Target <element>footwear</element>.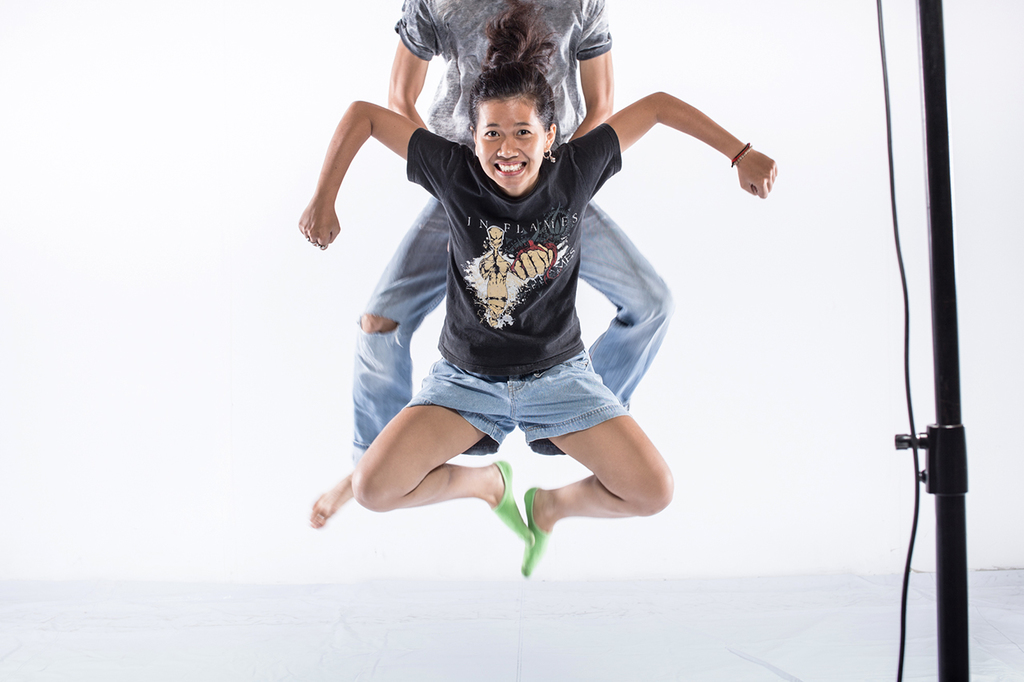
Target region: 518, 482, 558, 573.
